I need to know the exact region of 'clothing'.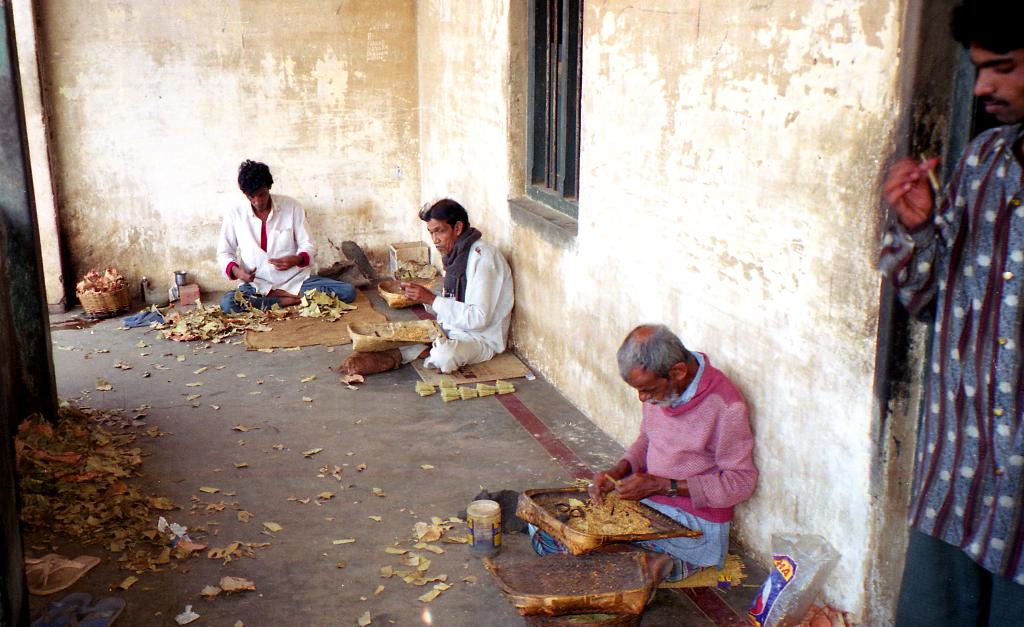
Region: {"left": 876, "top": 131, "right": 1023, "bottom": 618}.
